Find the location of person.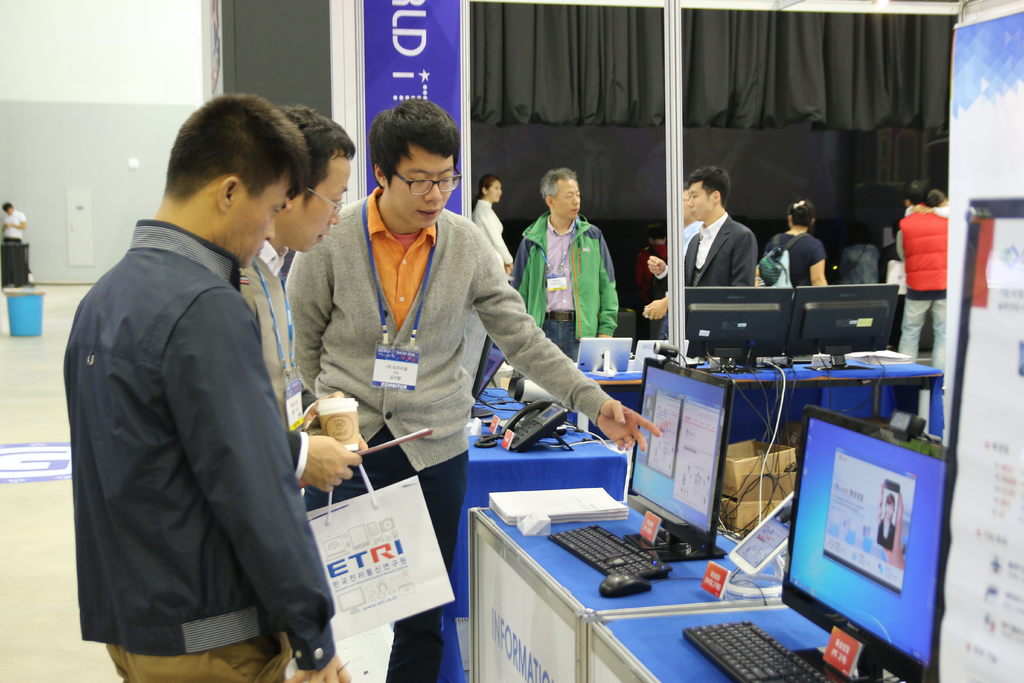
Location: BBox(510, 169, 620, 372).
